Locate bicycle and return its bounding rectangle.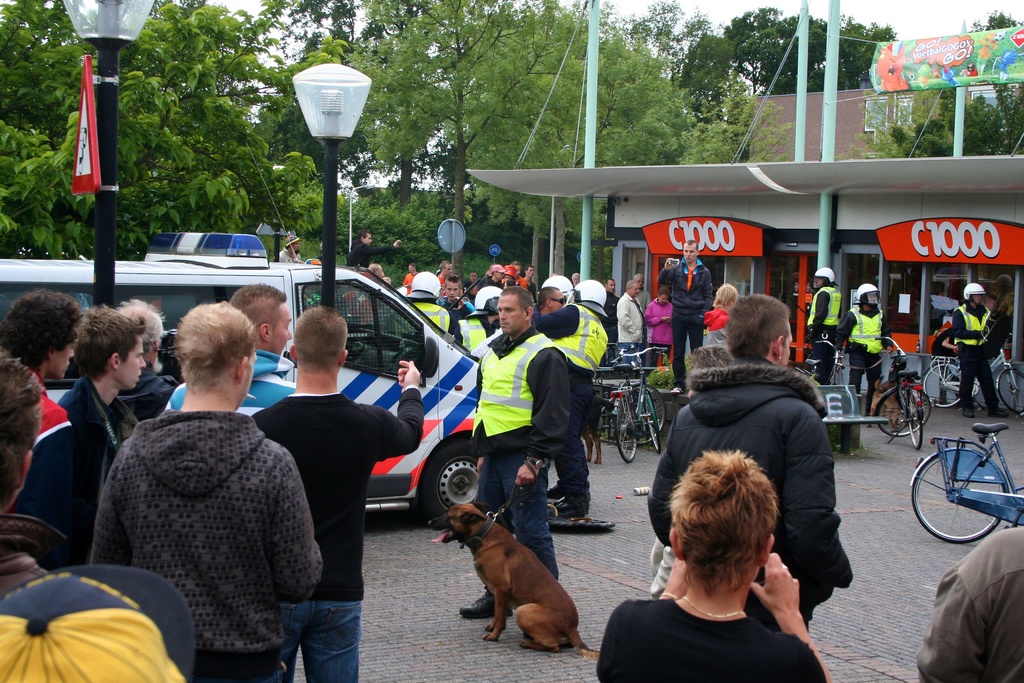
left=591, top=352, right=666, bottom=442.
